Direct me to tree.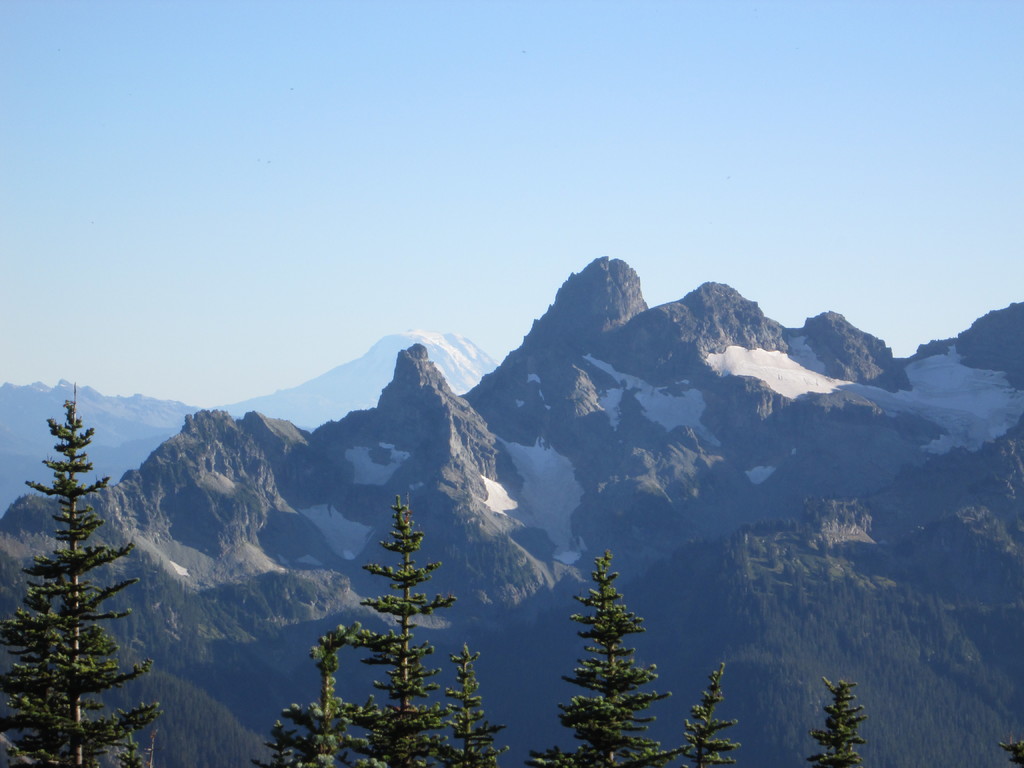
Direction: left=680, top=664, right=742, bottom=767.
